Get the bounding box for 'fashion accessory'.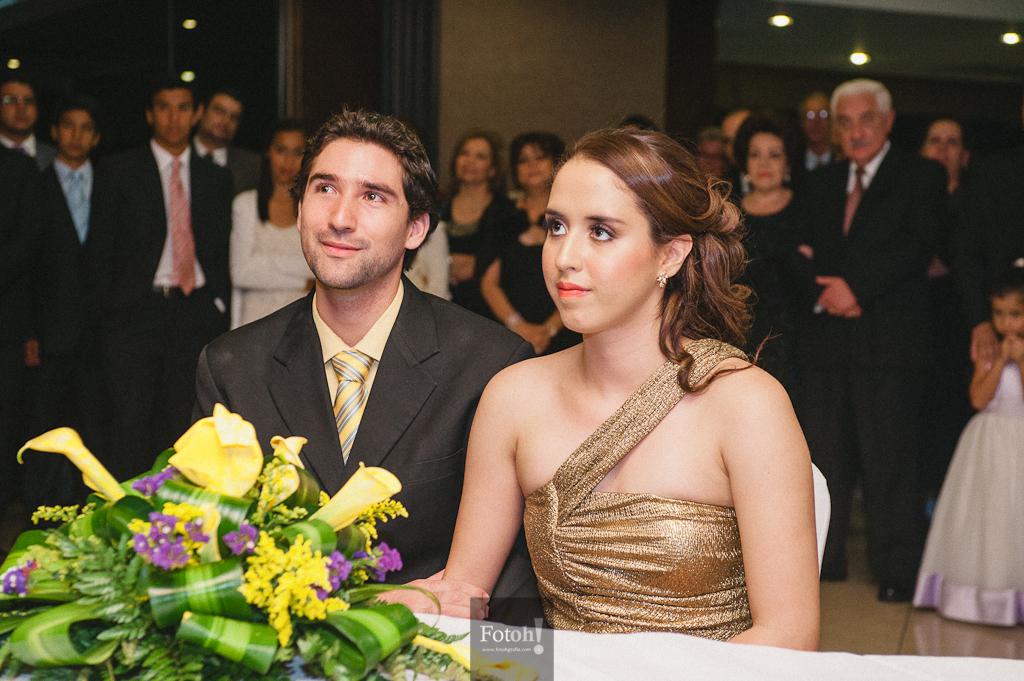
(654,269,670,290).
